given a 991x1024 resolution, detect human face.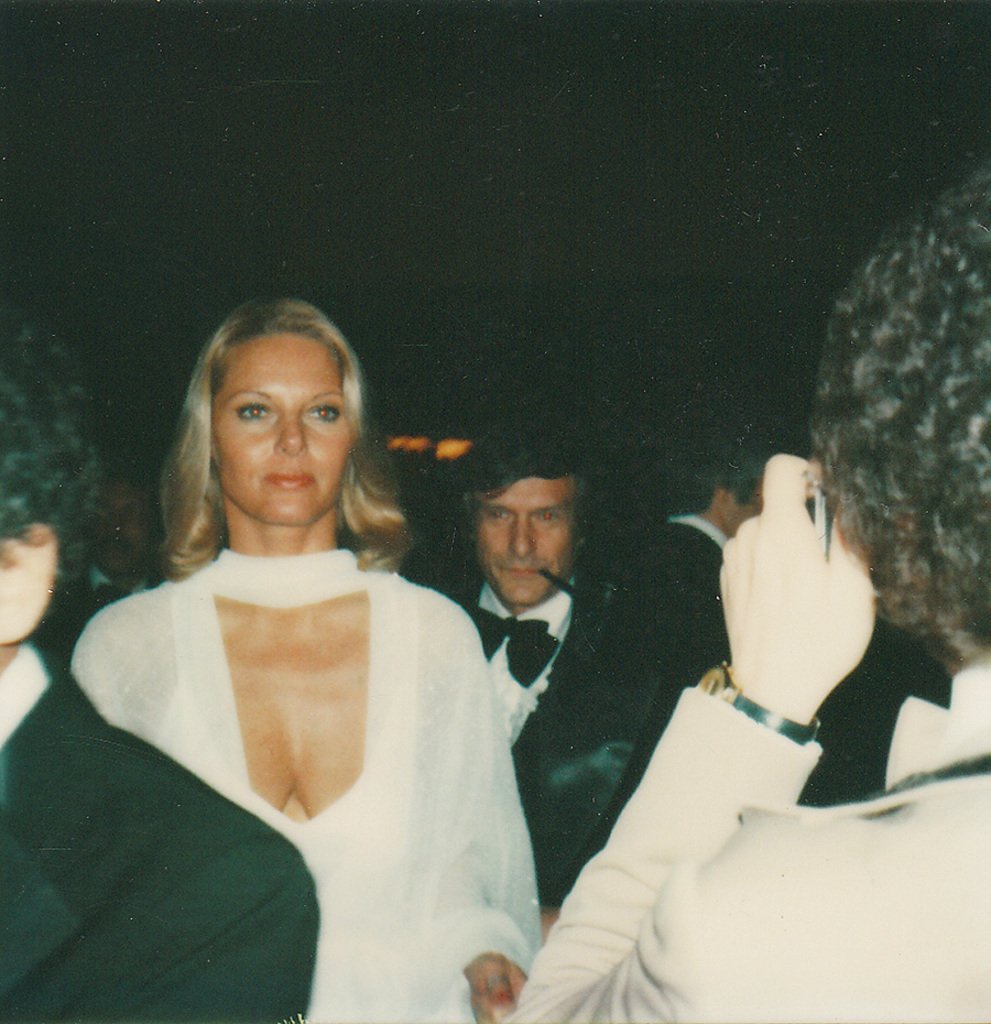
{"left": 479, "top": 477, "right": 582, "bottom": 607}.
